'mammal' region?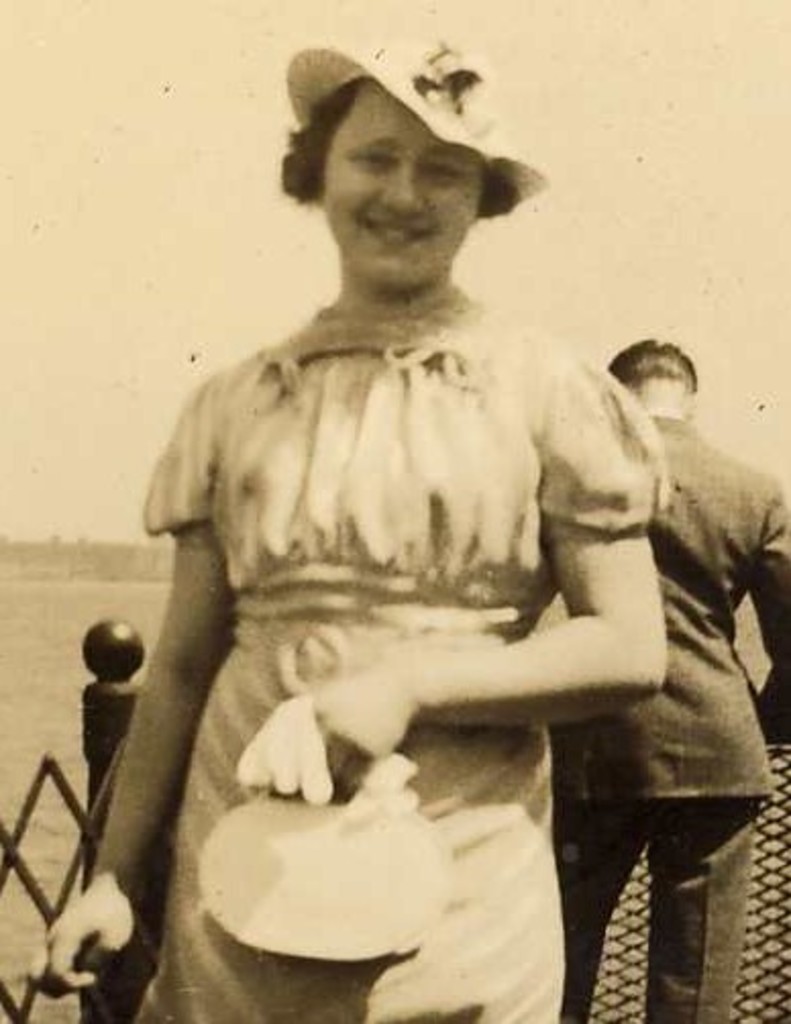
rect(29, 33, 671, 1022)
